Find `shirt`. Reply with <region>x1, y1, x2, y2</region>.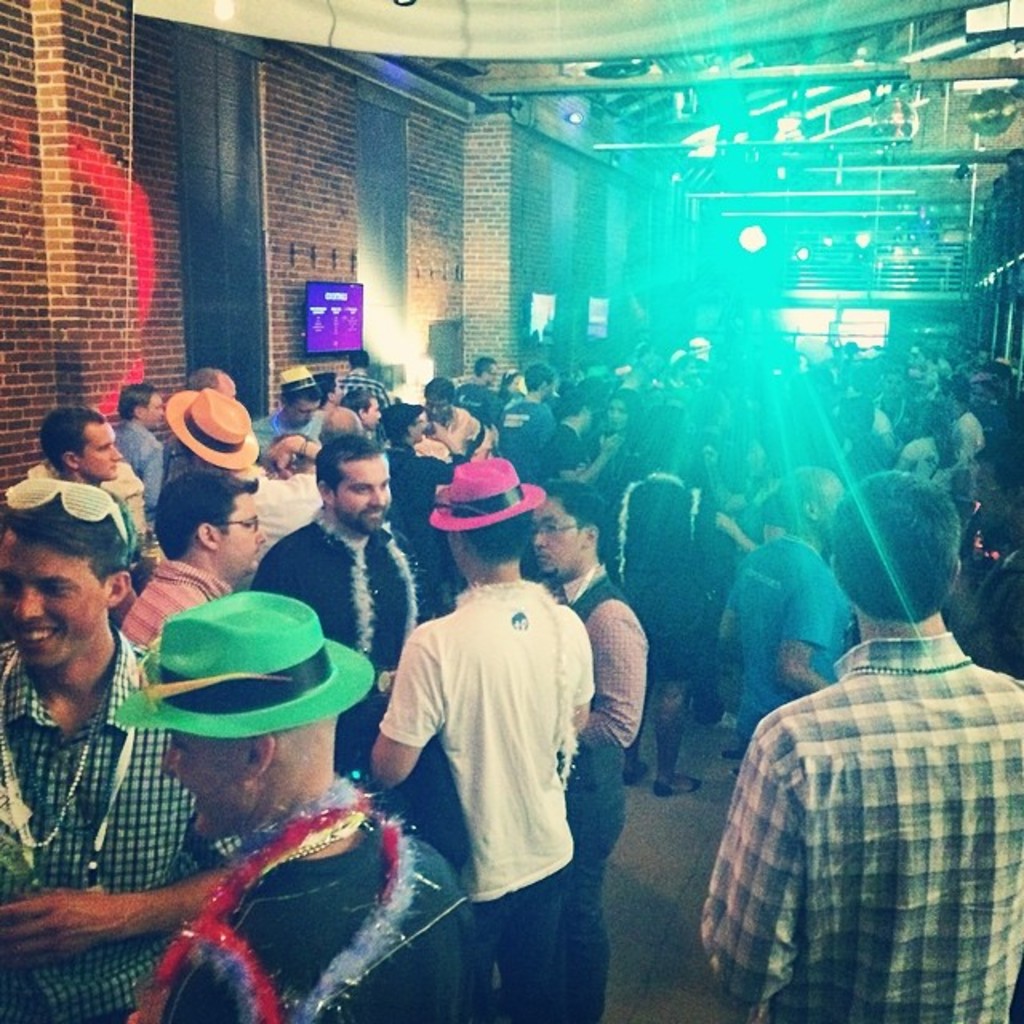
<region>714, 629, 1023, 978</region>.
